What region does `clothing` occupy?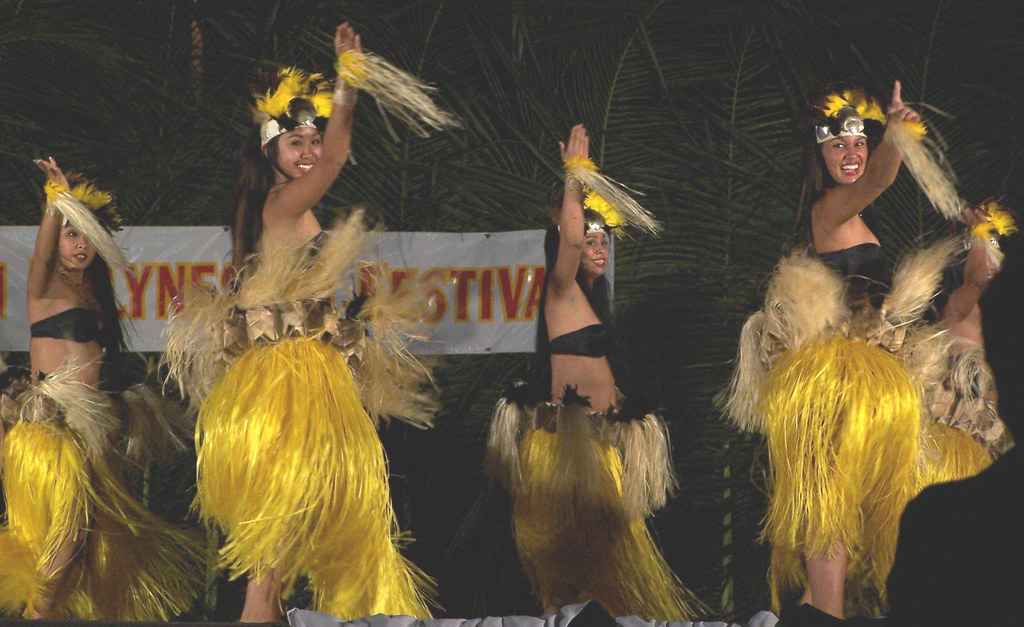
[x1=543, y1=321, x2=612, y2=360].
